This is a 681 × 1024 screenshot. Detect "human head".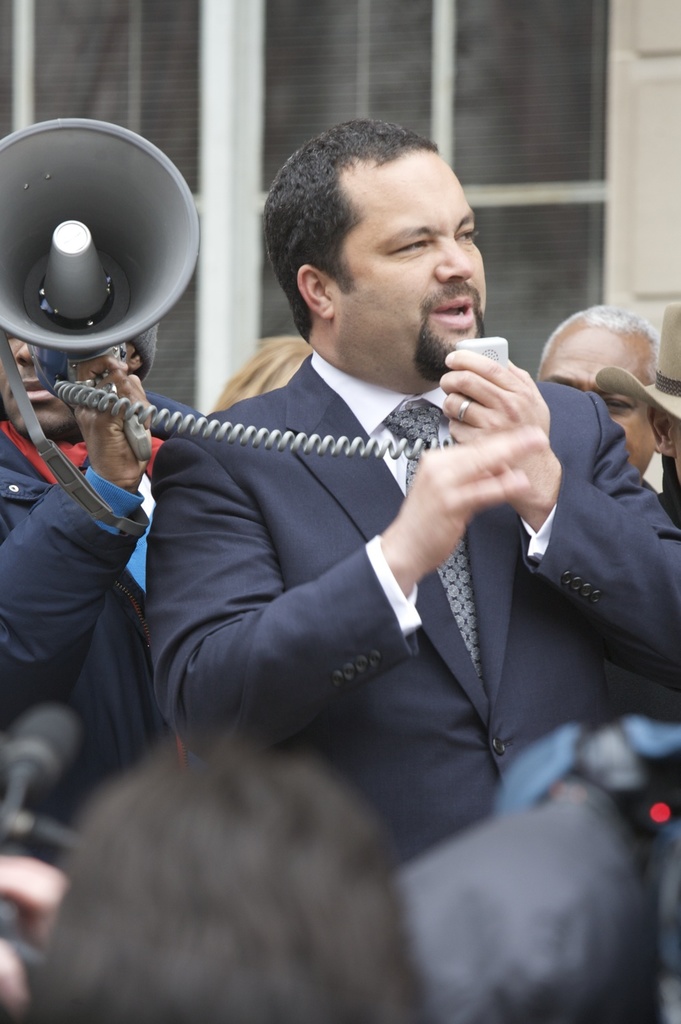
(x1=0, y1=326, x2=161, y2=442).
